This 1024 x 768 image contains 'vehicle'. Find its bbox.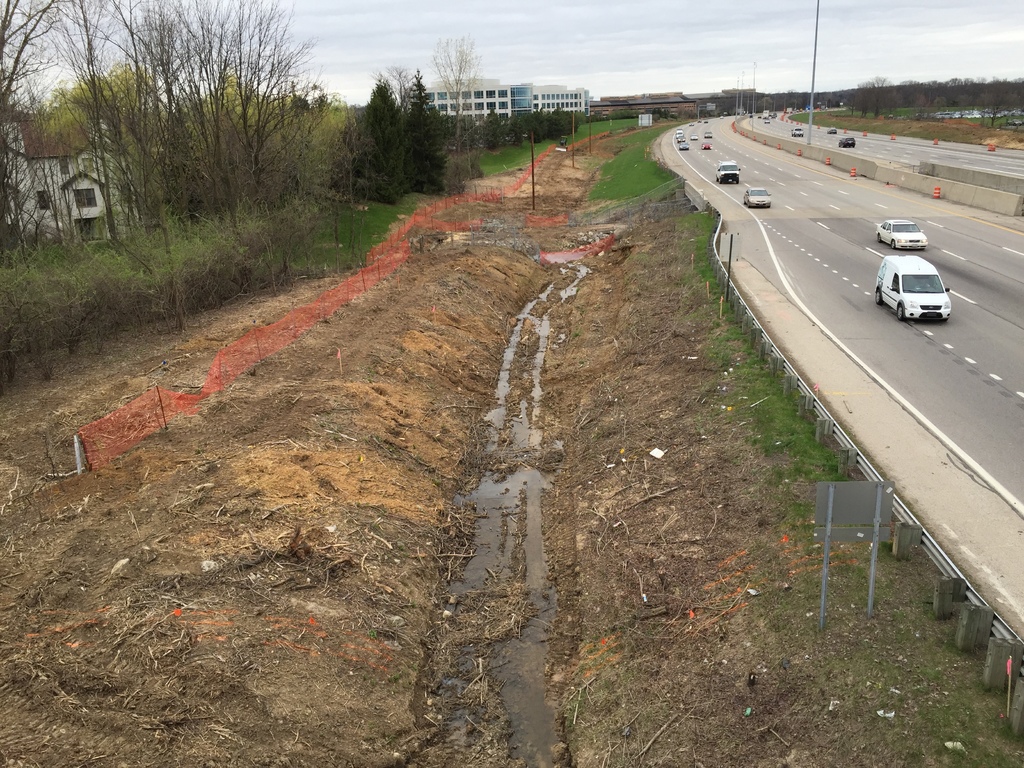
region(675, 125, 682, 135).
